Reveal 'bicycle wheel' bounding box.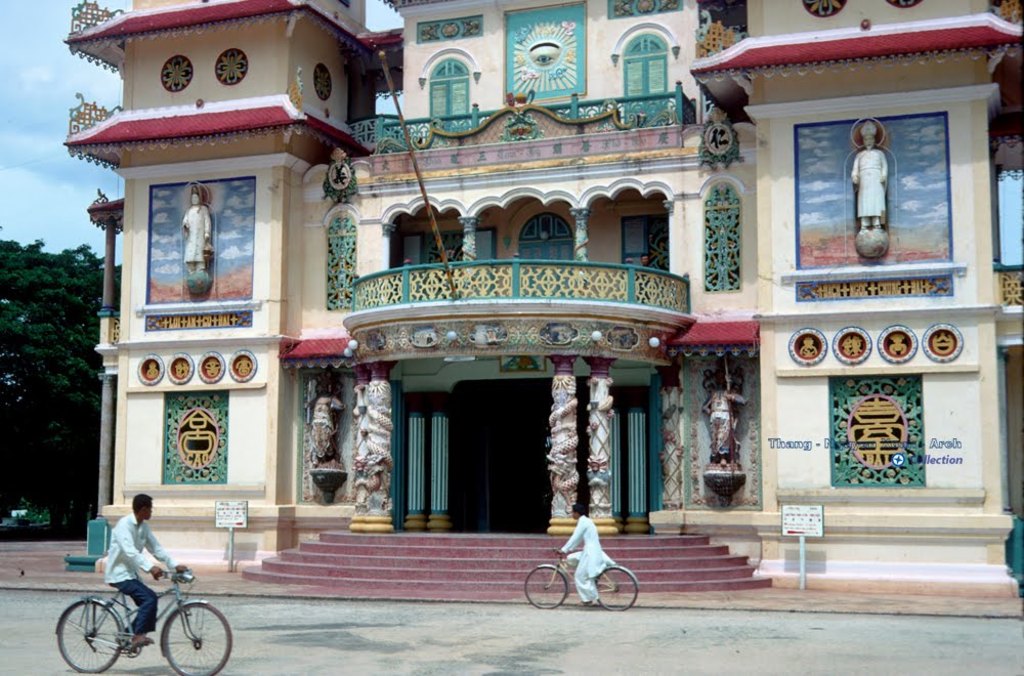
Revealed: (x1=53, y1=596, x2=124, y2=675).
